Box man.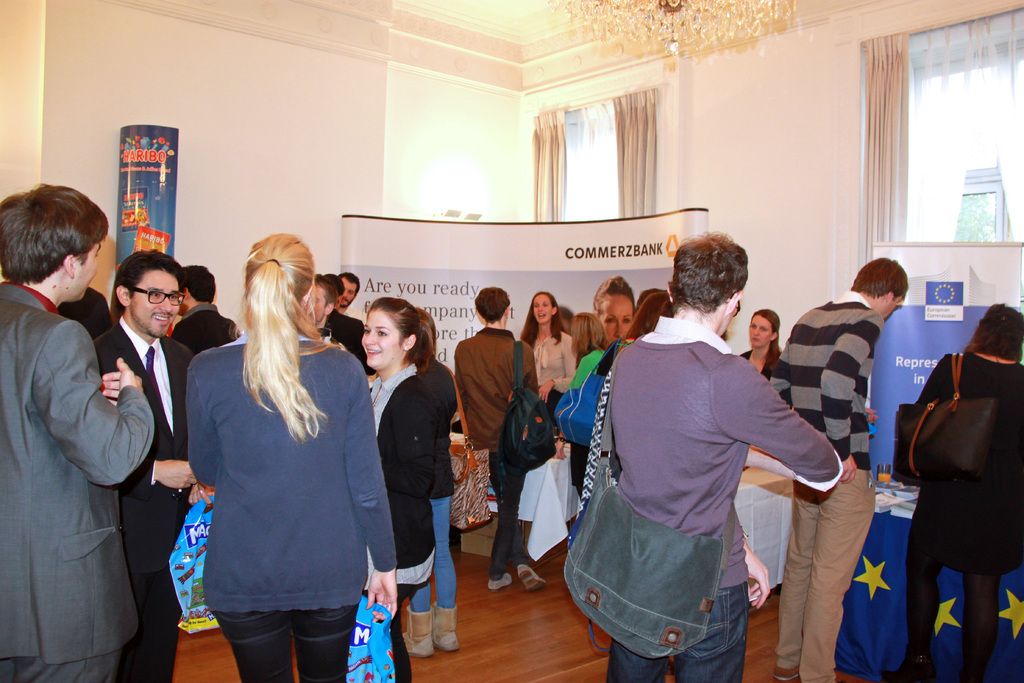
<region>765, 254, 909, 682</region>.
